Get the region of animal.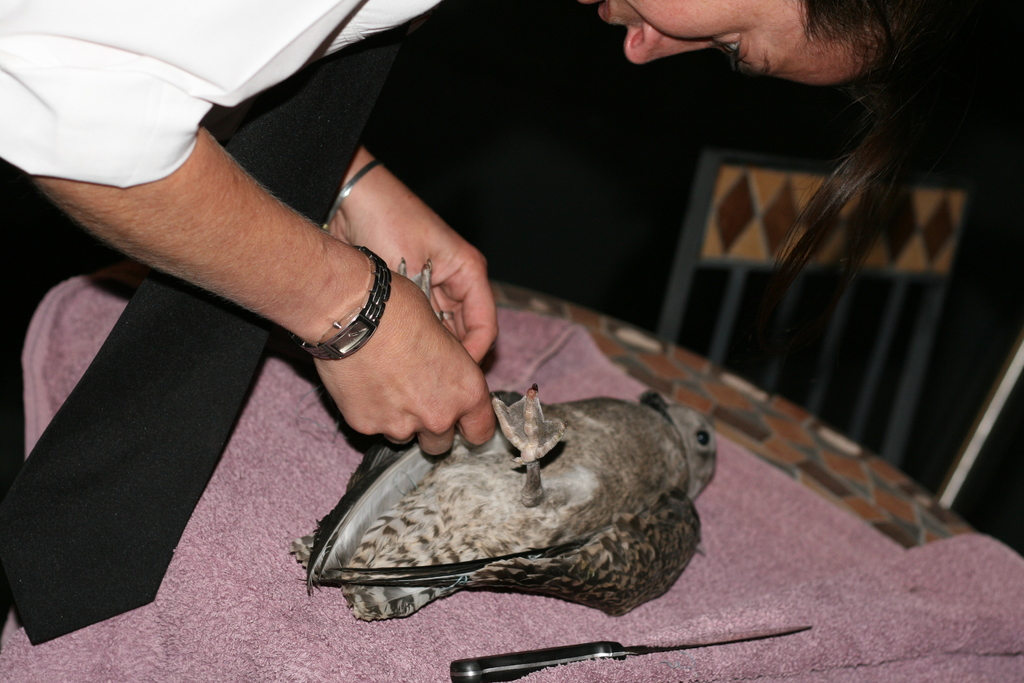
box=[285, 386, 719, 629].
